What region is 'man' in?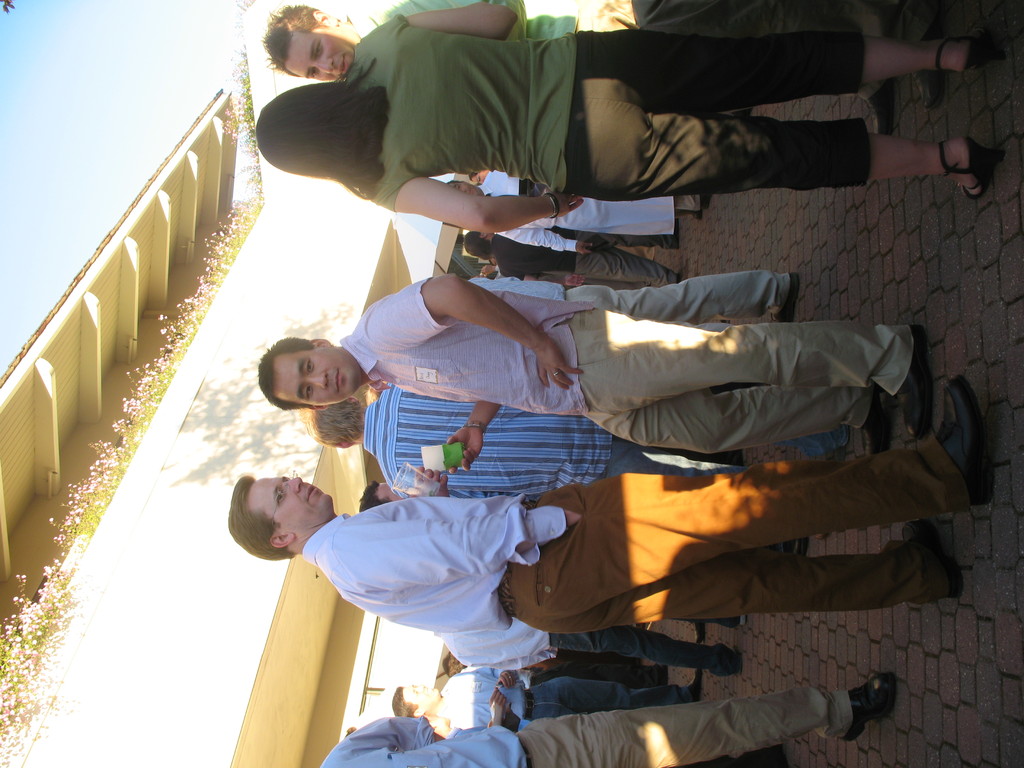
pyautogui.locateOnScreen(294, 383, 852, 506).
